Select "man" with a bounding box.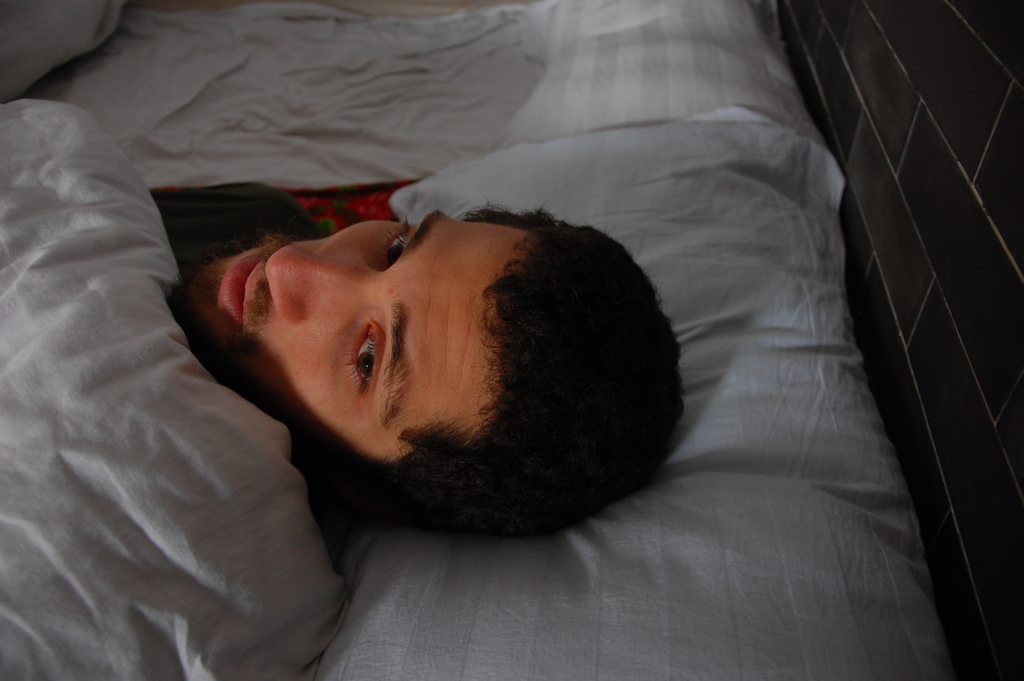
<region>173, 203, 687, 539</region>.
